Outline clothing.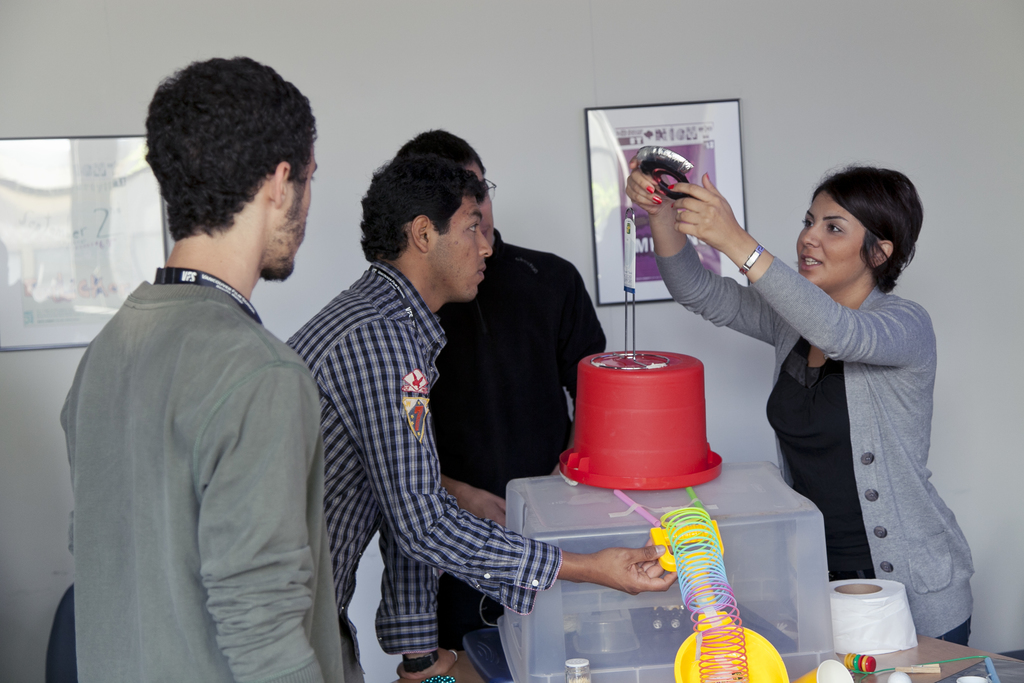
Outline: (x1=418, y1=233, x2=611, y2=657).
